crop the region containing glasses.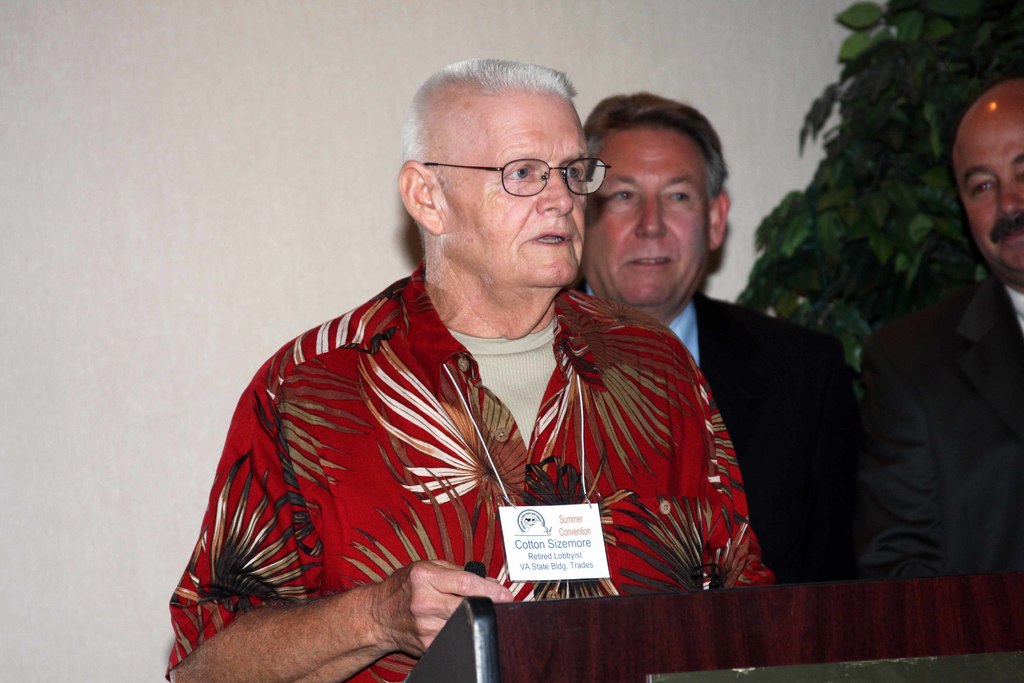
Crop region: detection(424, 157, 609, 199).
